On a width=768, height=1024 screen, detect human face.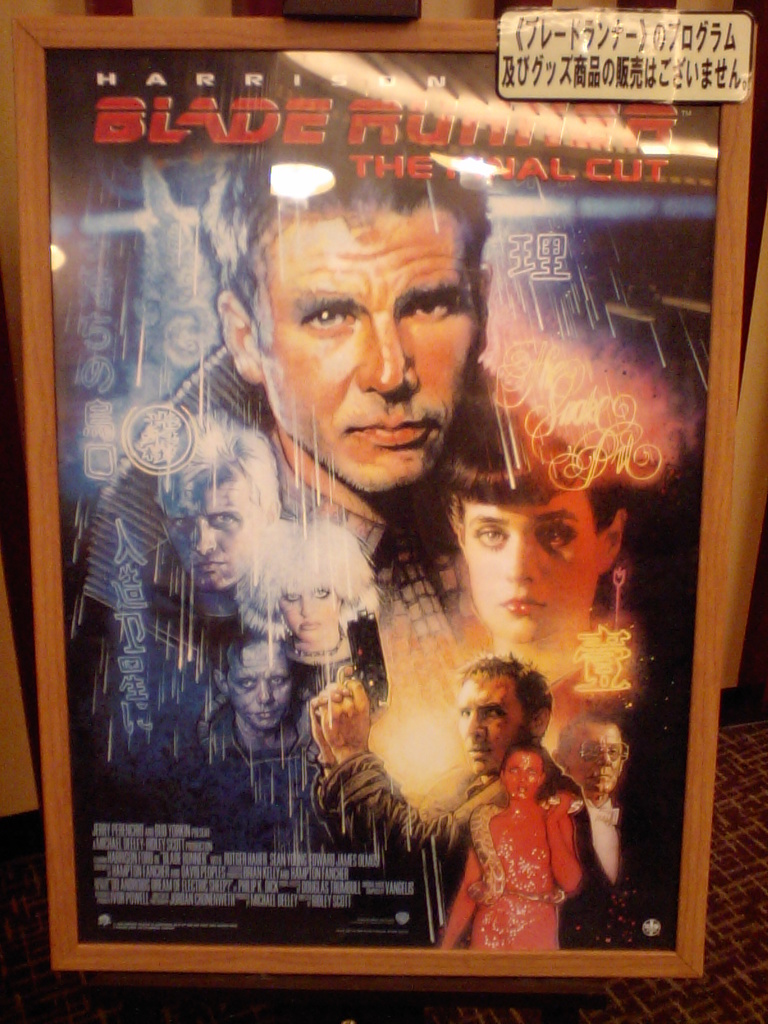
l=458, t=675, r=522, b=773.
